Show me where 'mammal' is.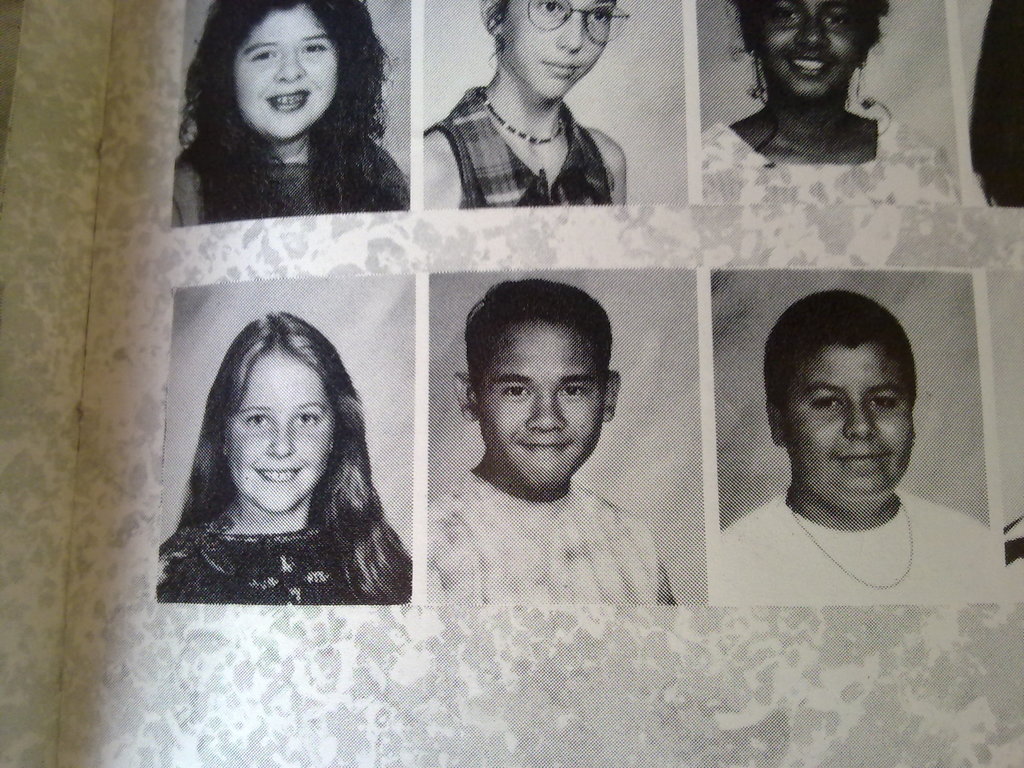
'mammal' is at [166, 0, 408, 225].
